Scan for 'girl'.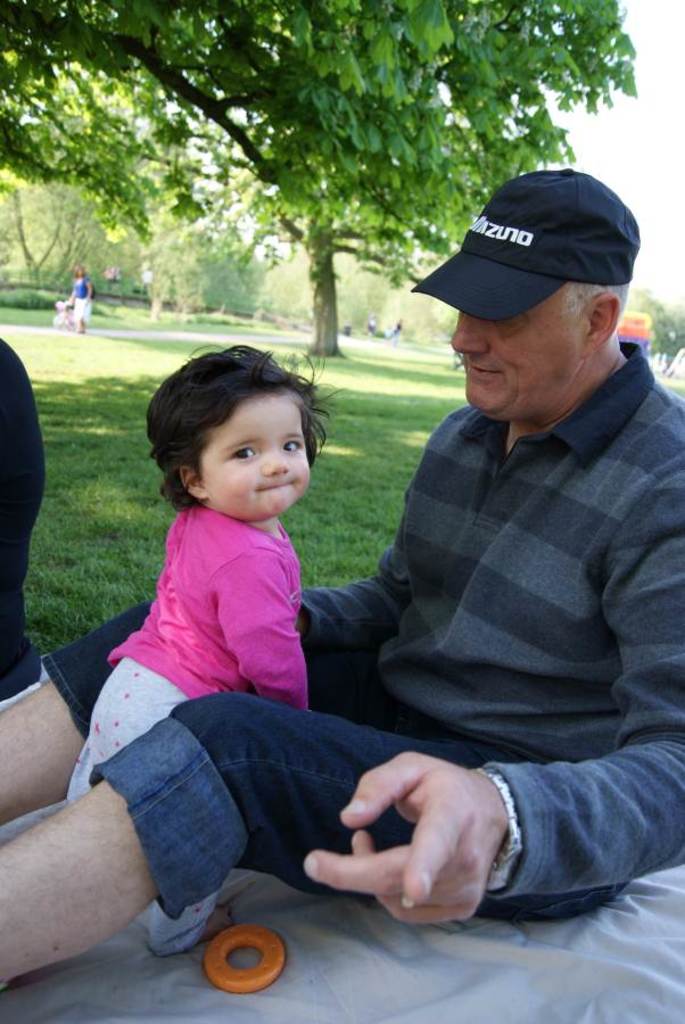
Scan result: x1=71, y1=346, x2=313, y2=952.
